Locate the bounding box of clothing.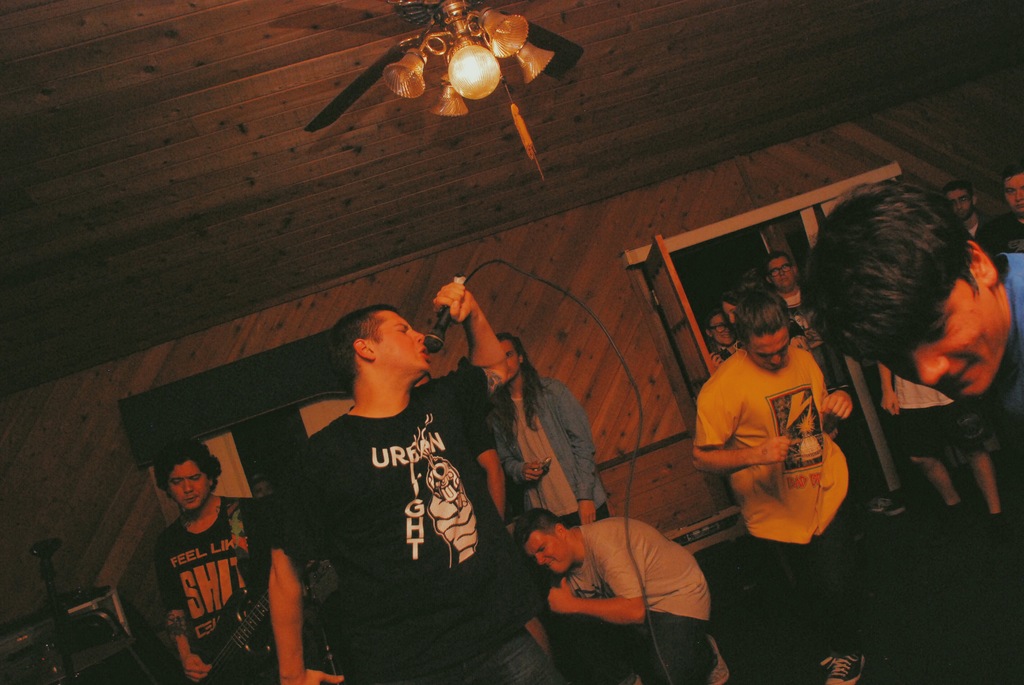
Bounding box: 530/510/710/684.
